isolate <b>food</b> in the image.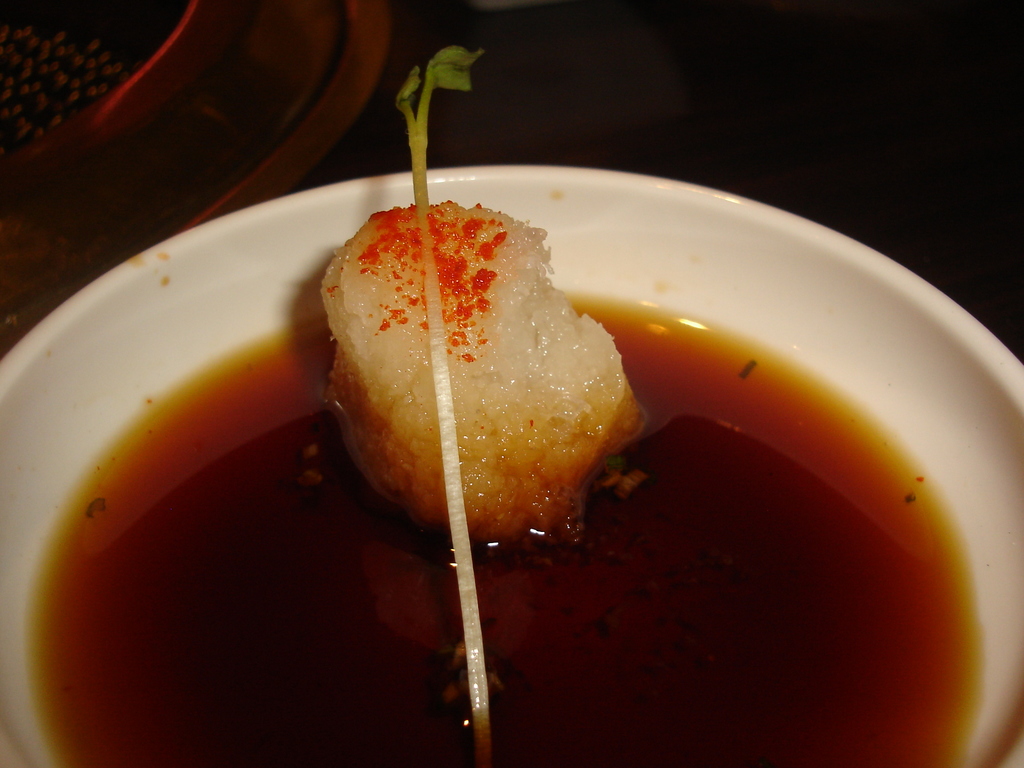
Isolated region: detection(32, 47, 990, 767).
